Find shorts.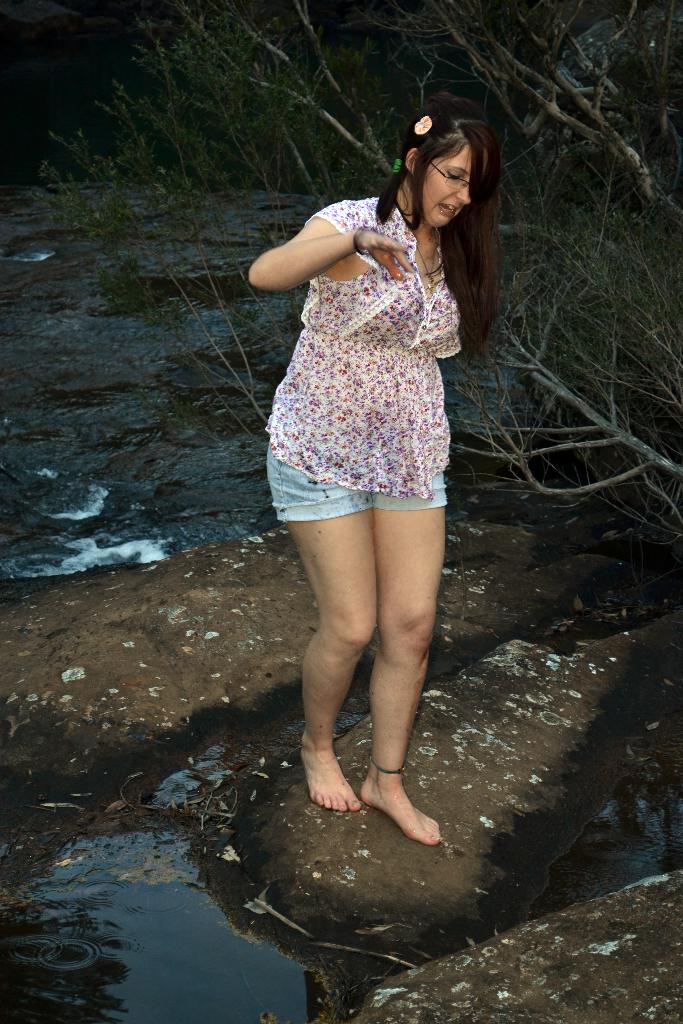
Rect(263, 424, 472, 511).
